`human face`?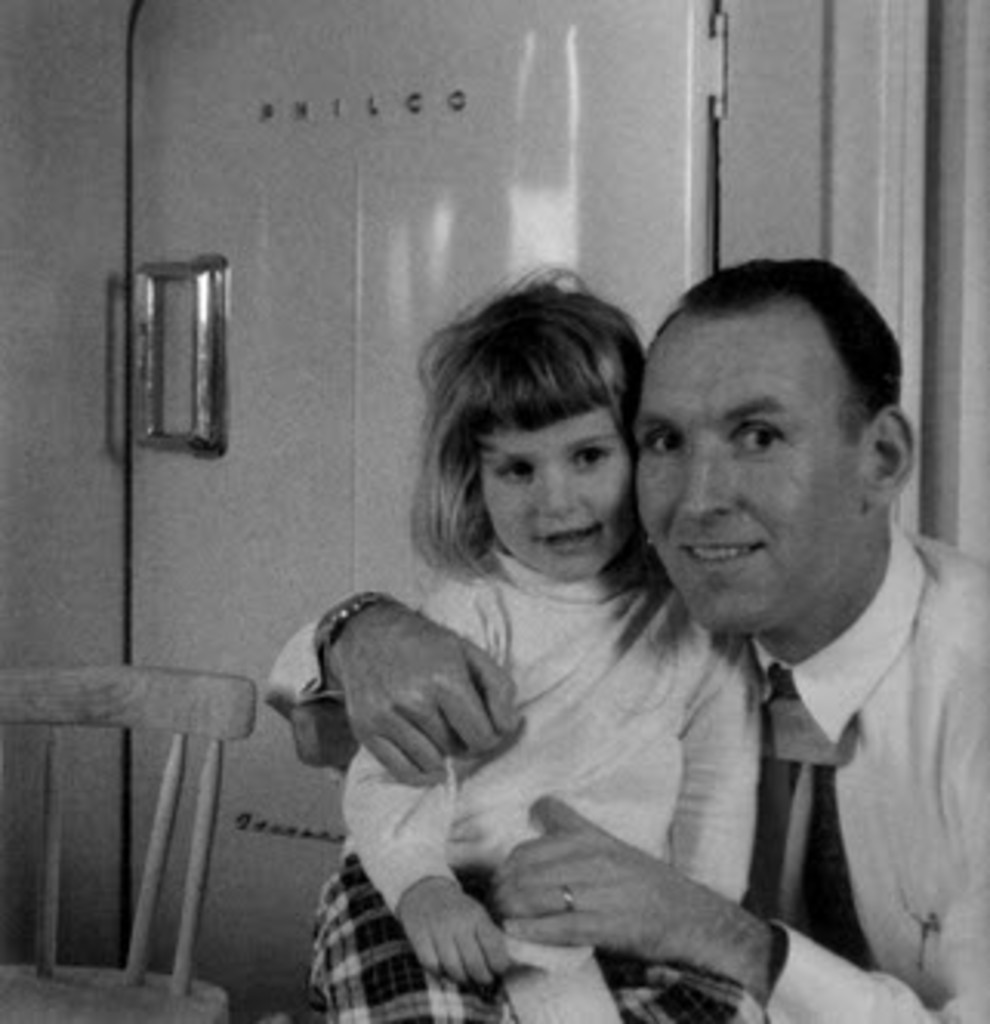
Rect(481, 407, 635, 577)
